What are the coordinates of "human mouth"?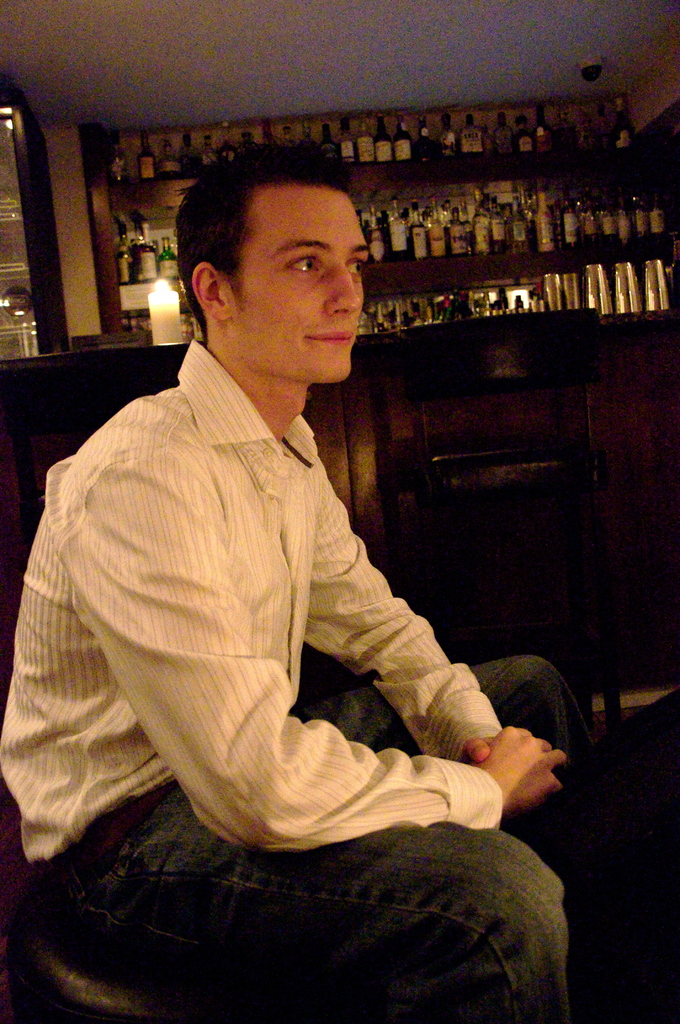
pyautogui.locateOnScreen(298, 319, 360, 356).
